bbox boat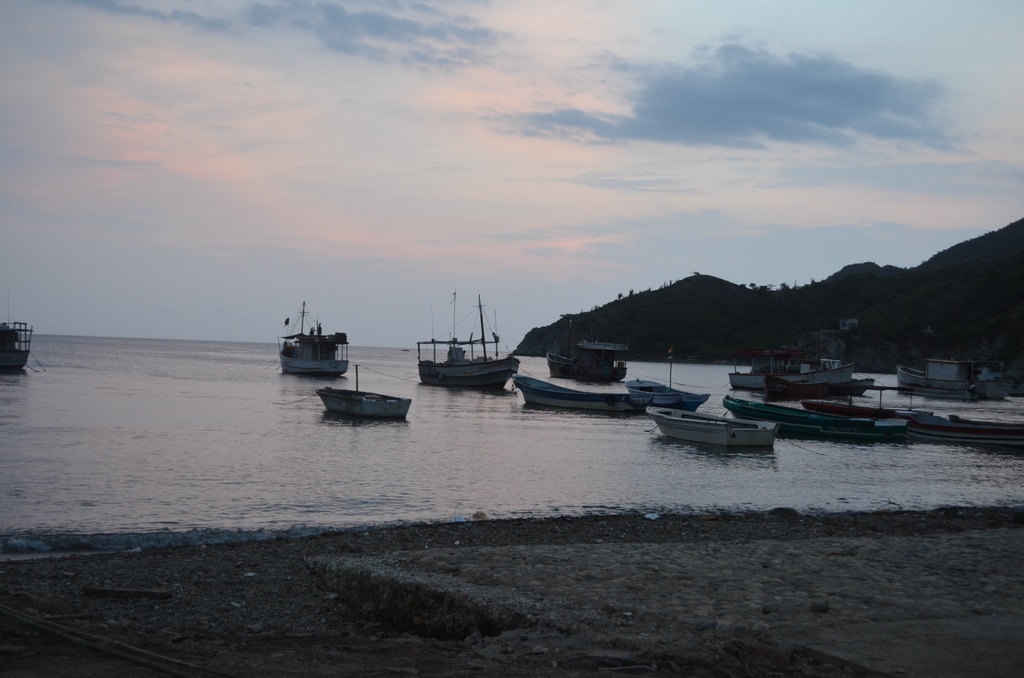
crop(729, 398, 880, 441)
